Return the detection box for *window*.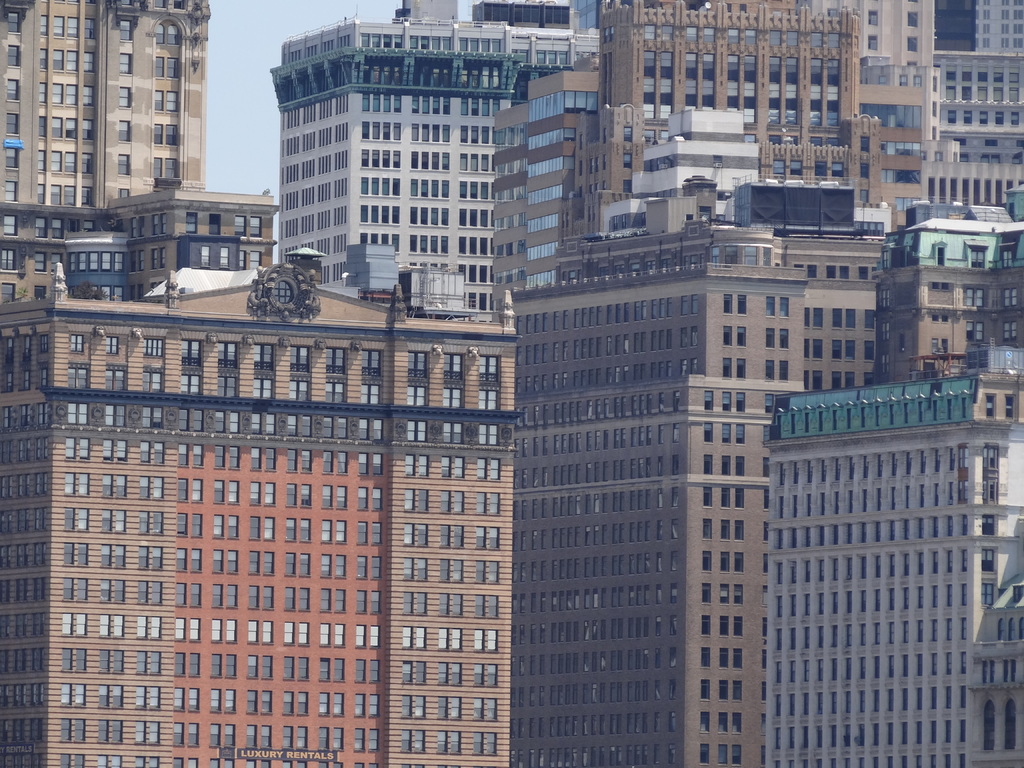
x1=115, y1=53, x2=134, y2=77.
